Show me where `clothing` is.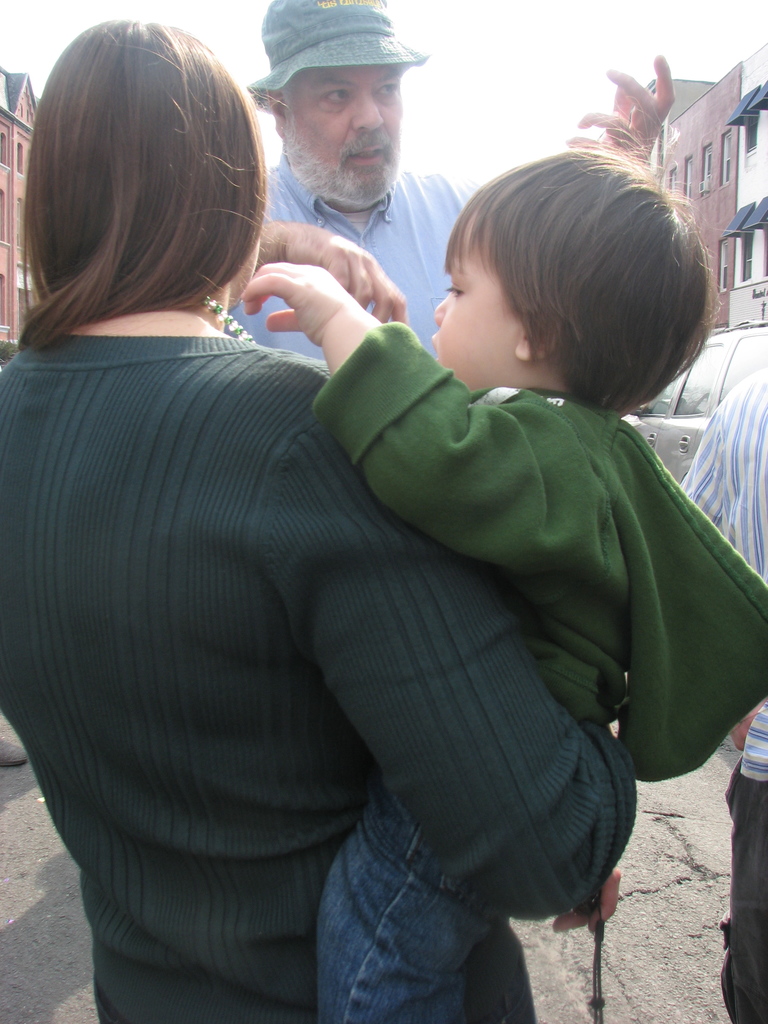
`clothing` is at [left=0, top=330, right=641, bottom=1023].
